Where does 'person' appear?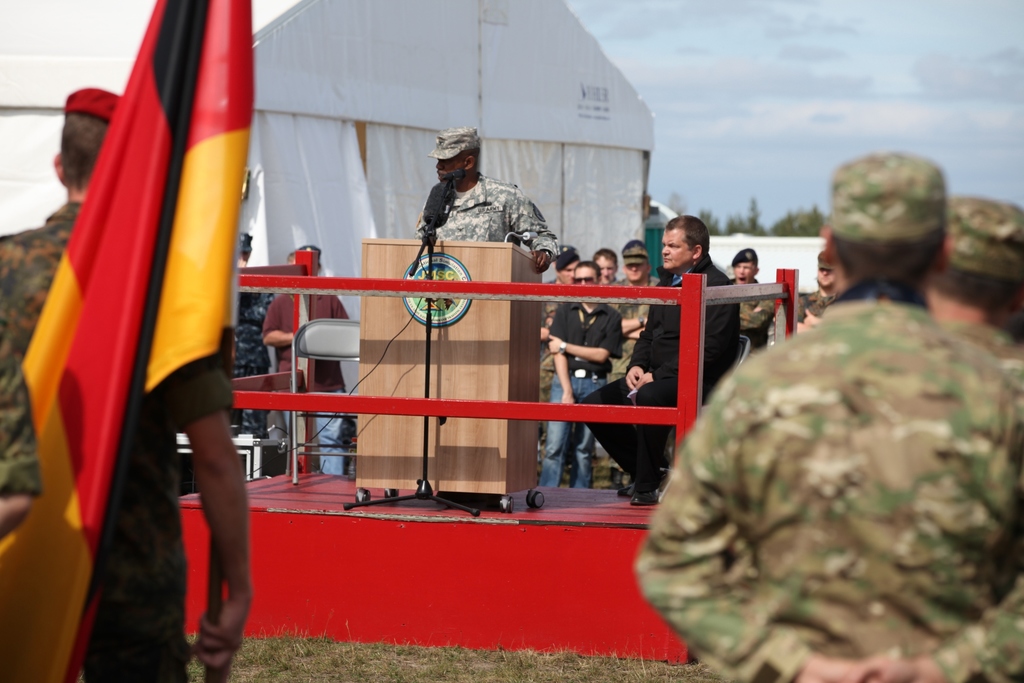
Appears at <bbox>789, 257, 843, 339</bbox>.
